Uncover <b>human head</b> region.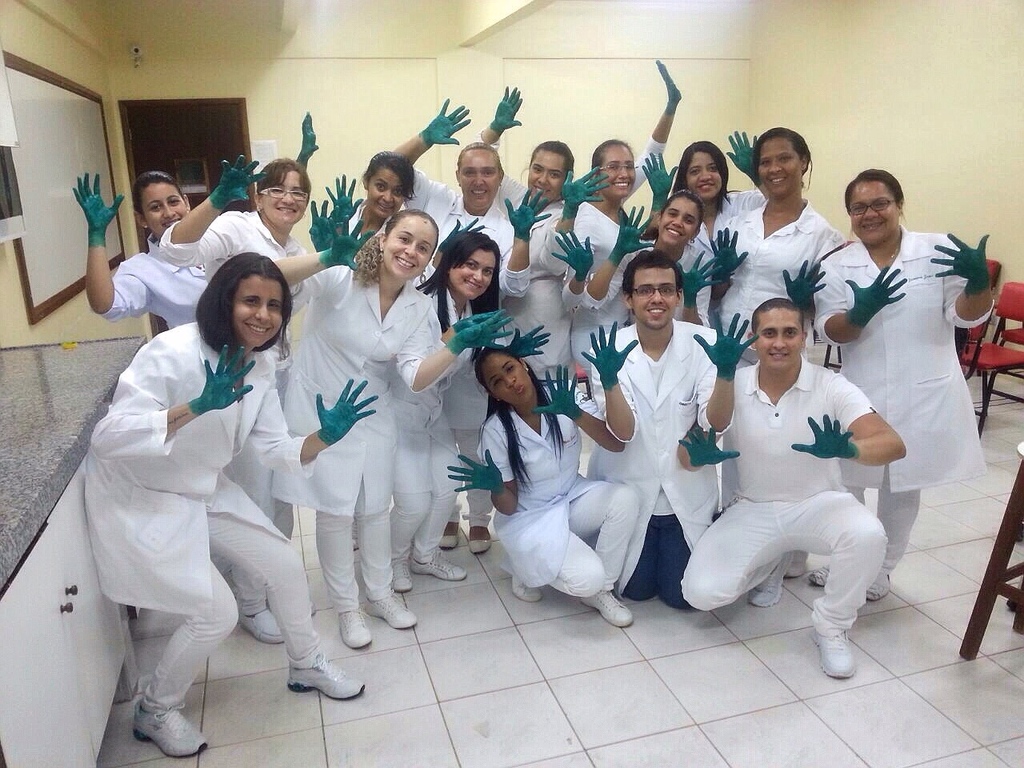
Uncovered: [358,153,417,222].
